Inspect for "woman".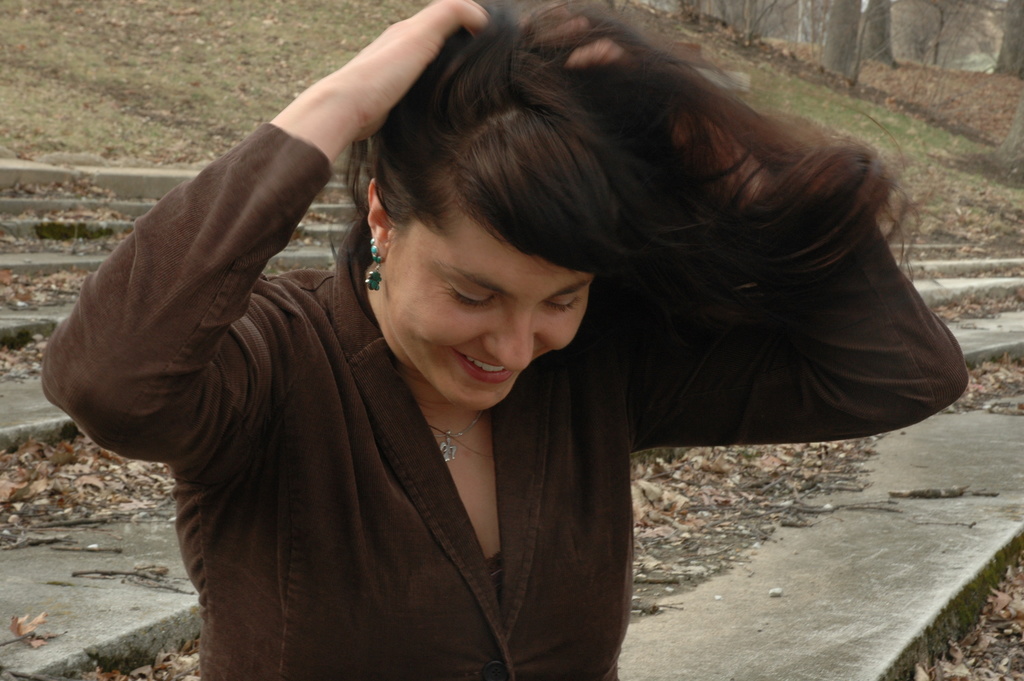
Inspection: 156 24 973 680.
